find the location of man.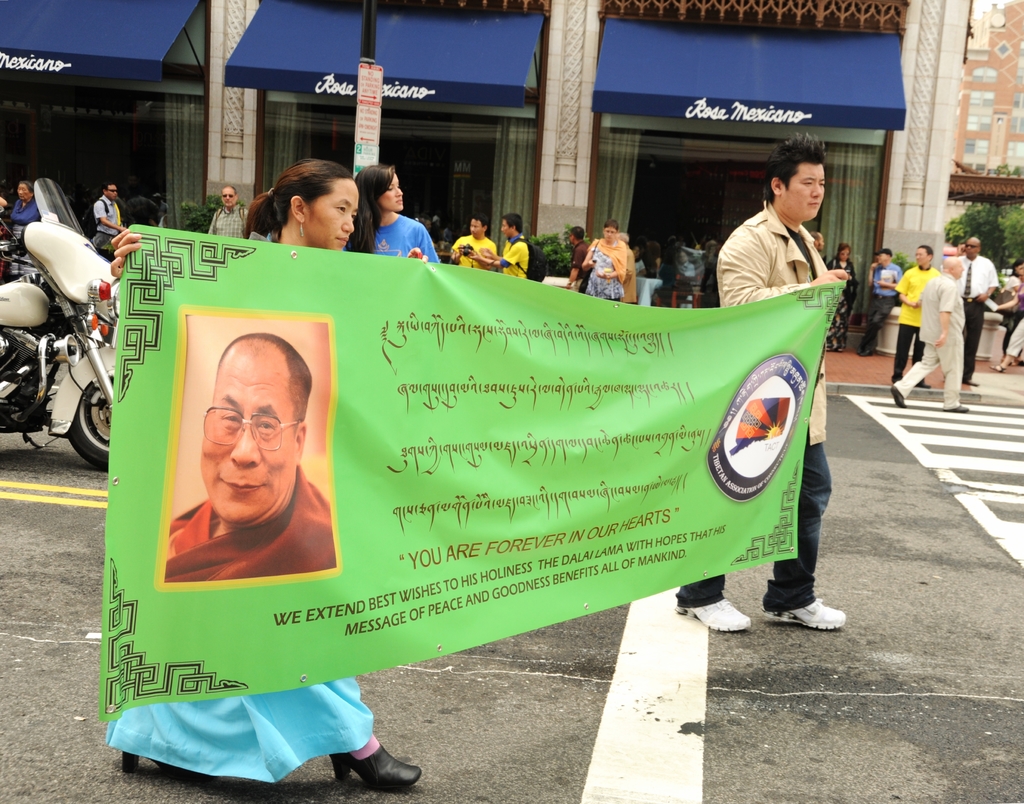
Location: bbox(563, 224, 591, 291).
